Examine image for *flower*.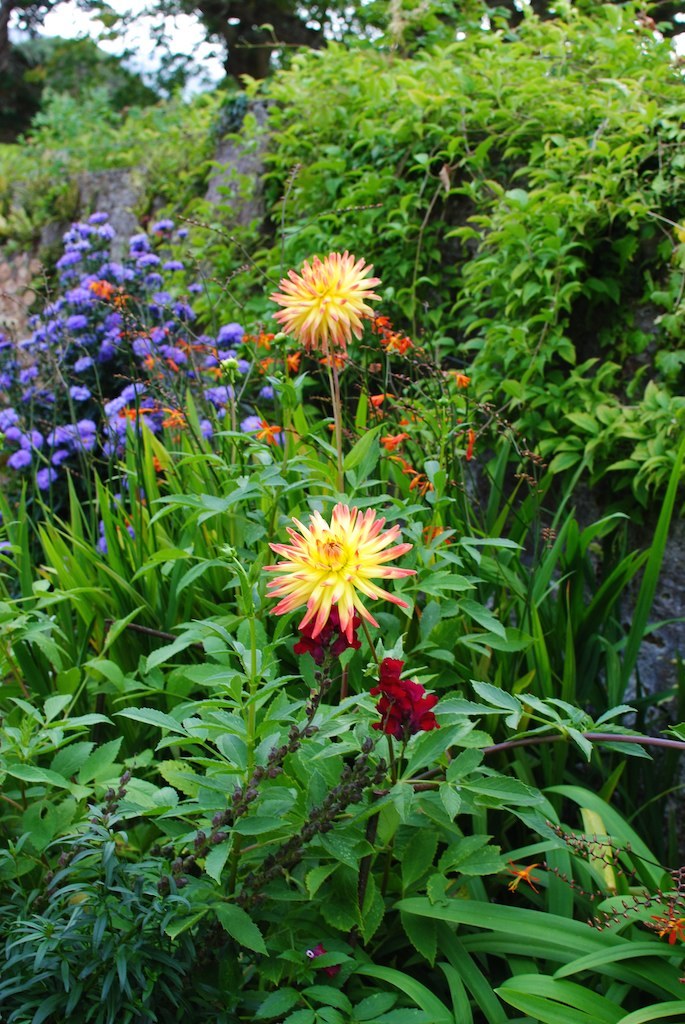
Examination result: <bbox>649, 909, 683, 948</bbox>.
